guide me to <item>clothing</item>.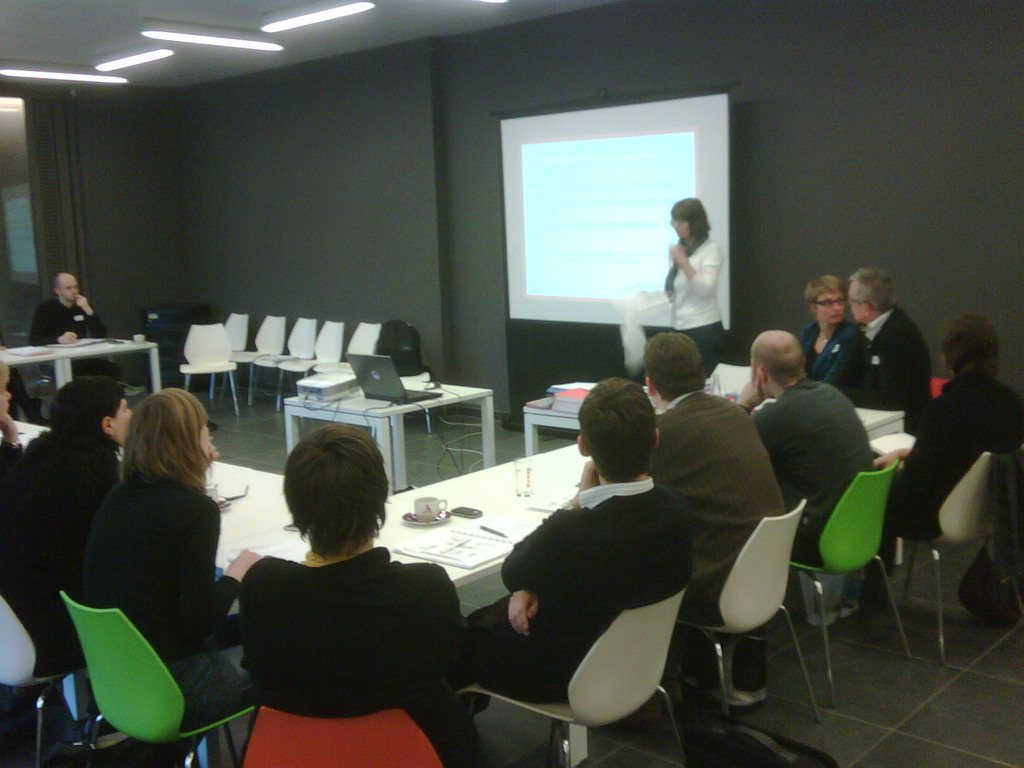
Guidance: left=649, top=383, right=799, bottom=696.
